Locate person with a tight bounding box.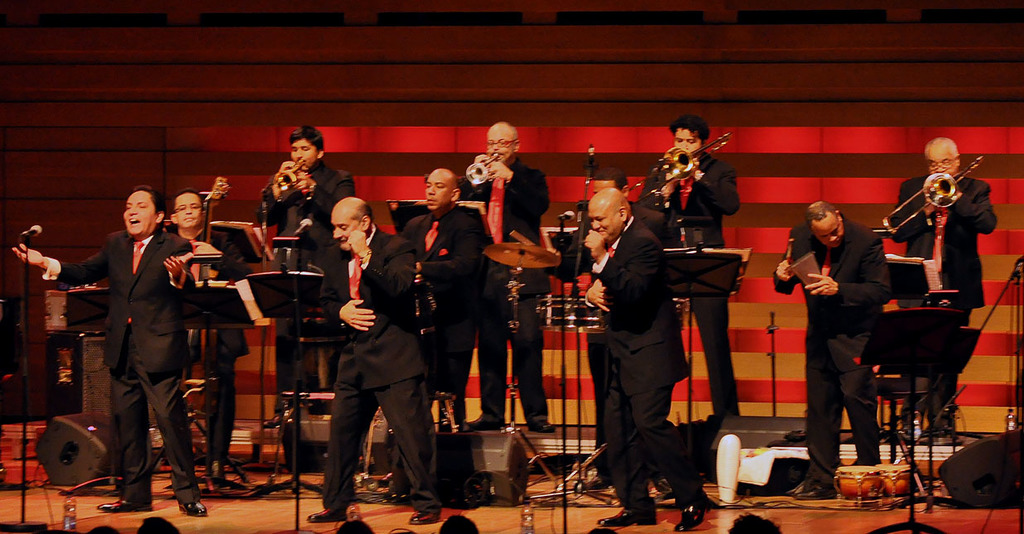
381:157:494:452.
